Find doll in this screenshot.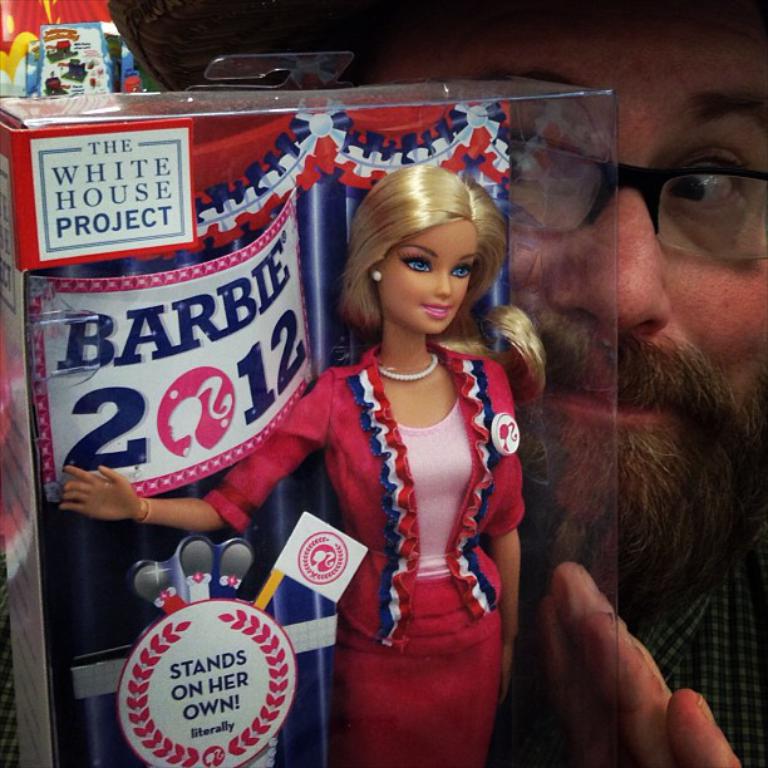
The bounding box for doll is [x1=45, y1=157, x2=550, y2=765].
